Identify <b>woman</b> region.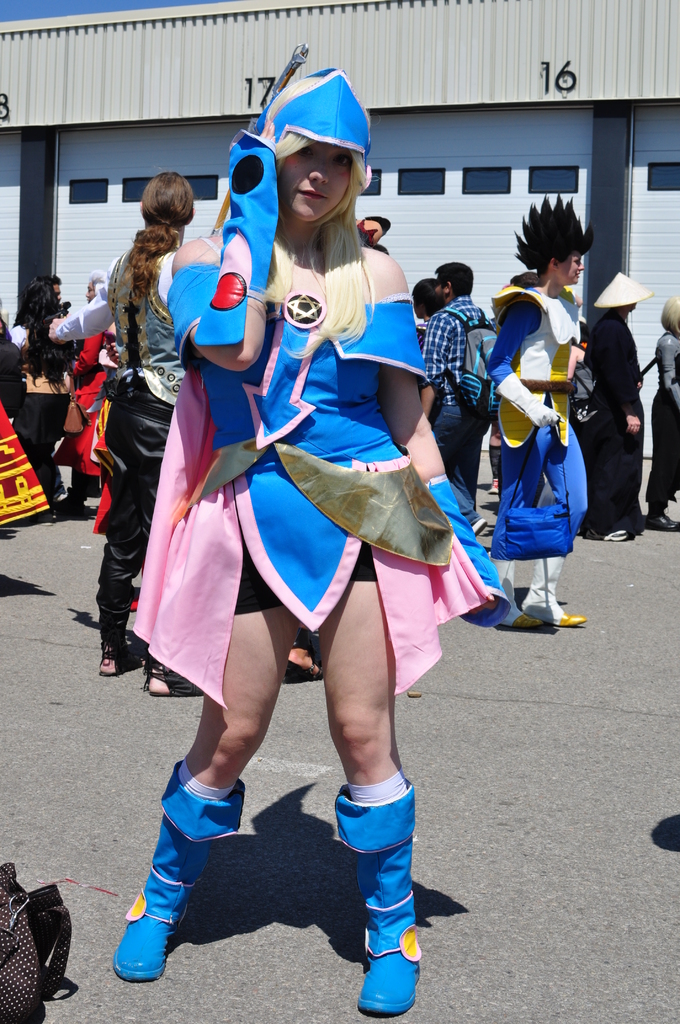
Region: x1=3, y1=276, x2=85, y2=517.
